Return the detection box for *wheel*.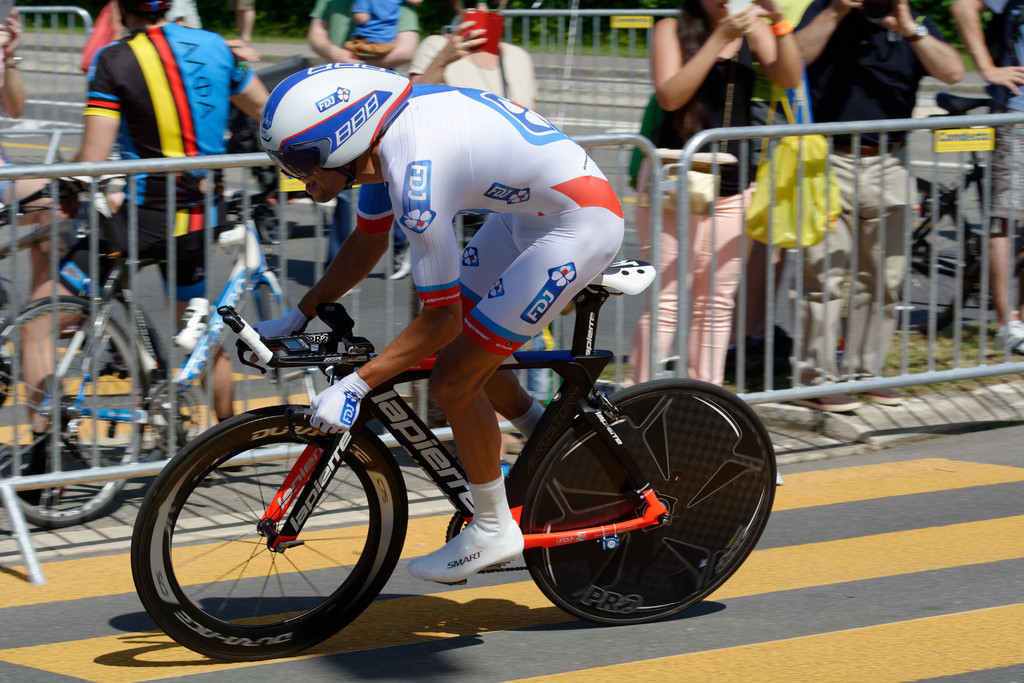
262 277 315 408.
